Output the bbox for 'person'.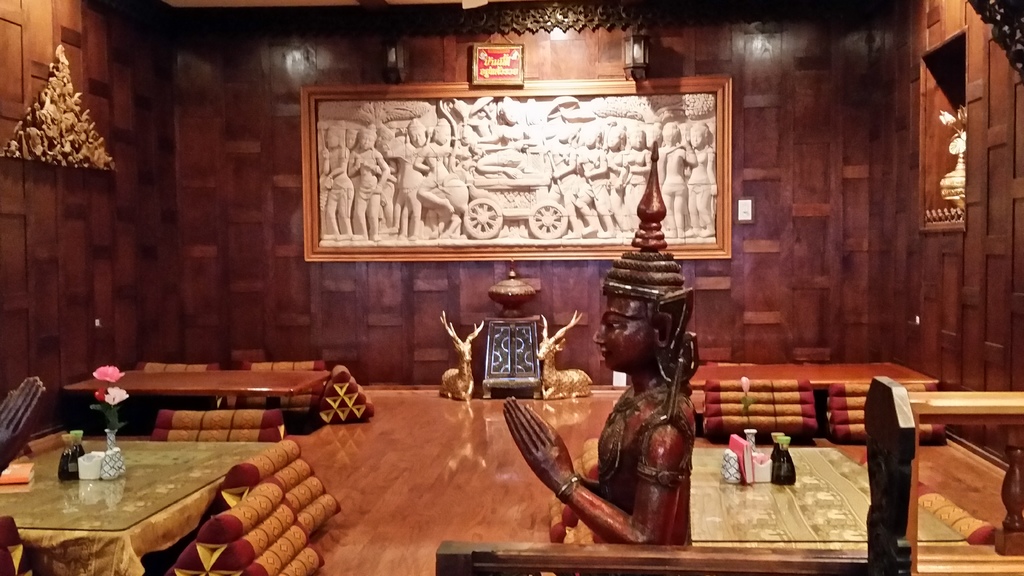
bbox(651, 123, 694, 239).
